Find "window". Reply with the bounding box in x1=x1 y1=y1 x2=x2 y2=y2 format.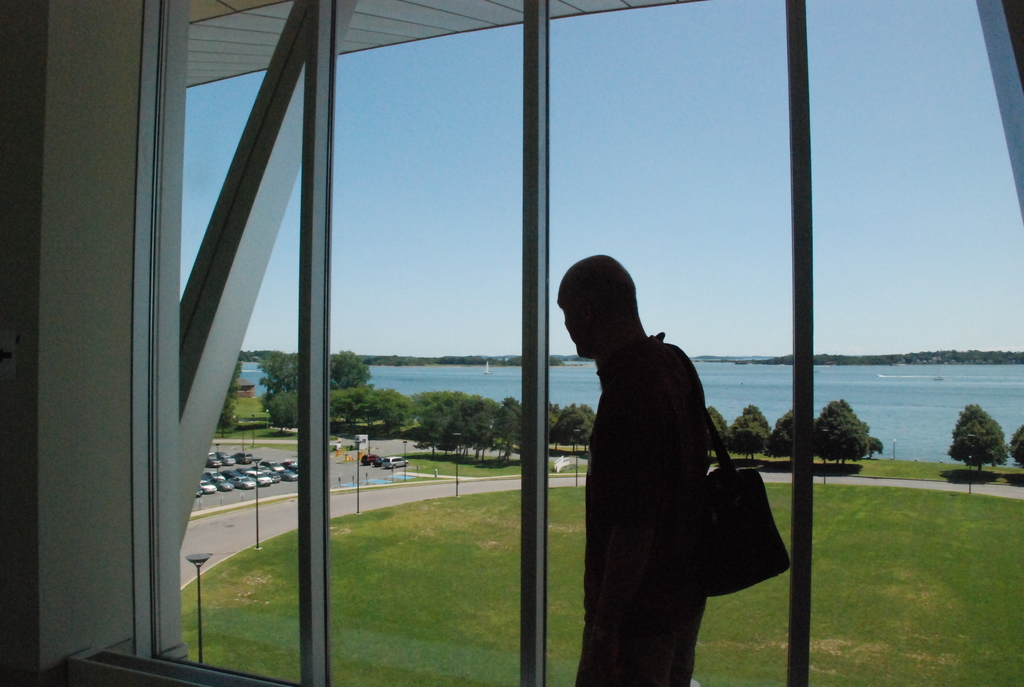
x1=324 y1=0 x2=524 y2=686.
